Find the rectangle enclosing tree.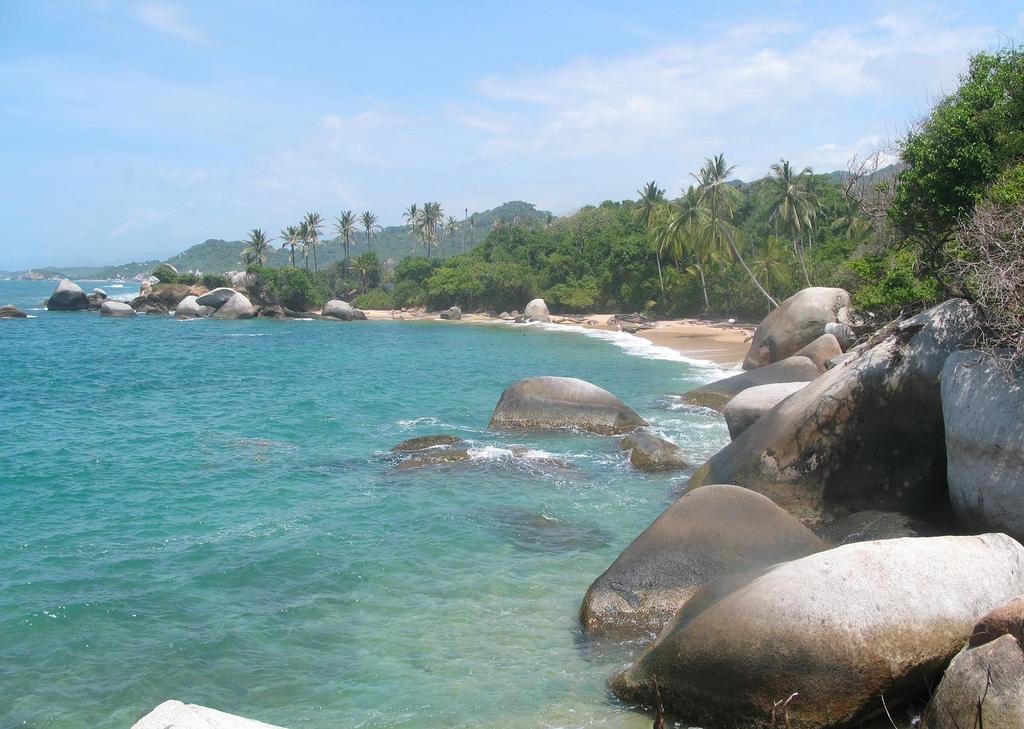
pyautogui.locateOnScreen(351, 207, 385, 252).
